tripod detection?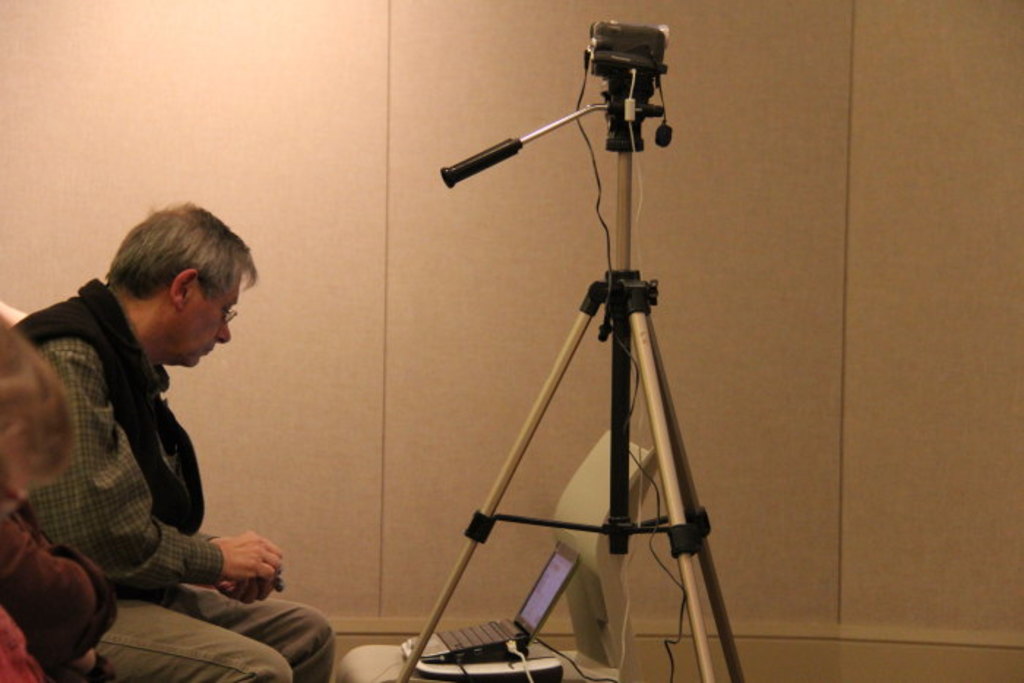
394 78 745 682
